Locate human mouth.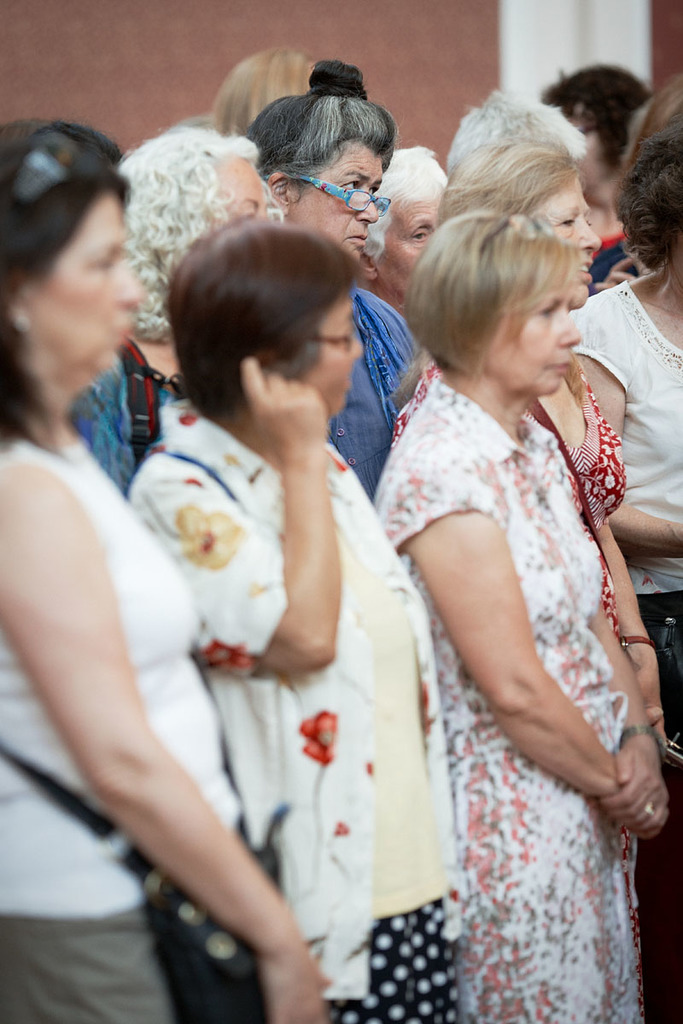
Bounding box: Rect(549, 362, 570, 374).
